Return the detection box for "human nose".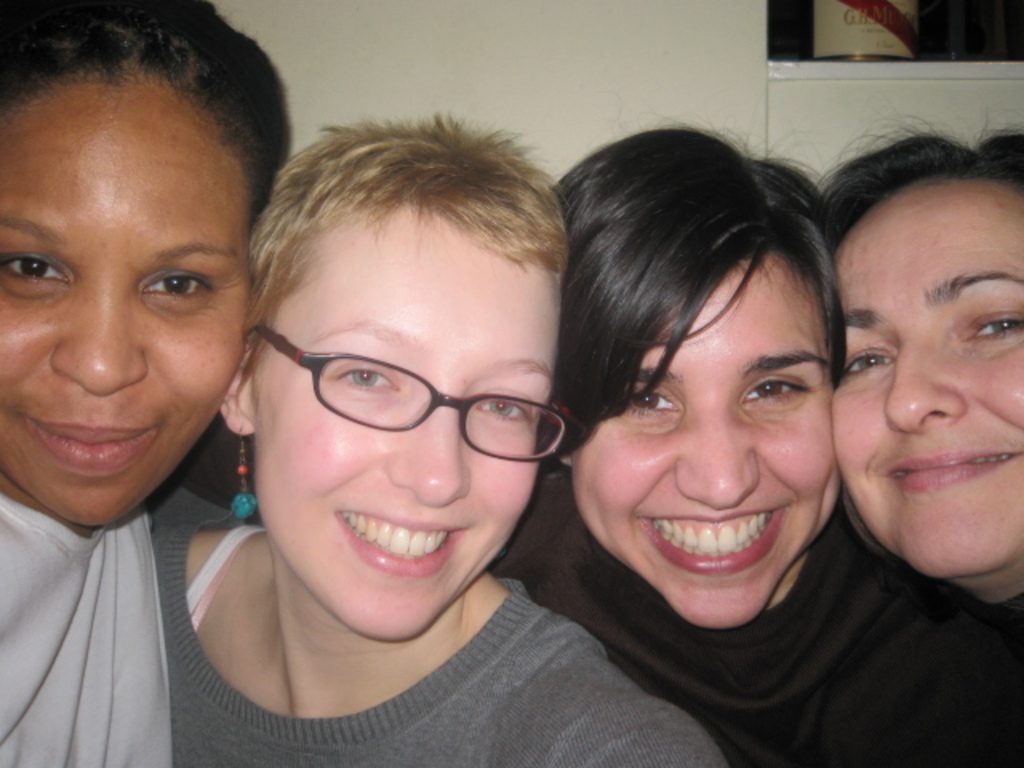
bbox(390, 394, 472, 504).
